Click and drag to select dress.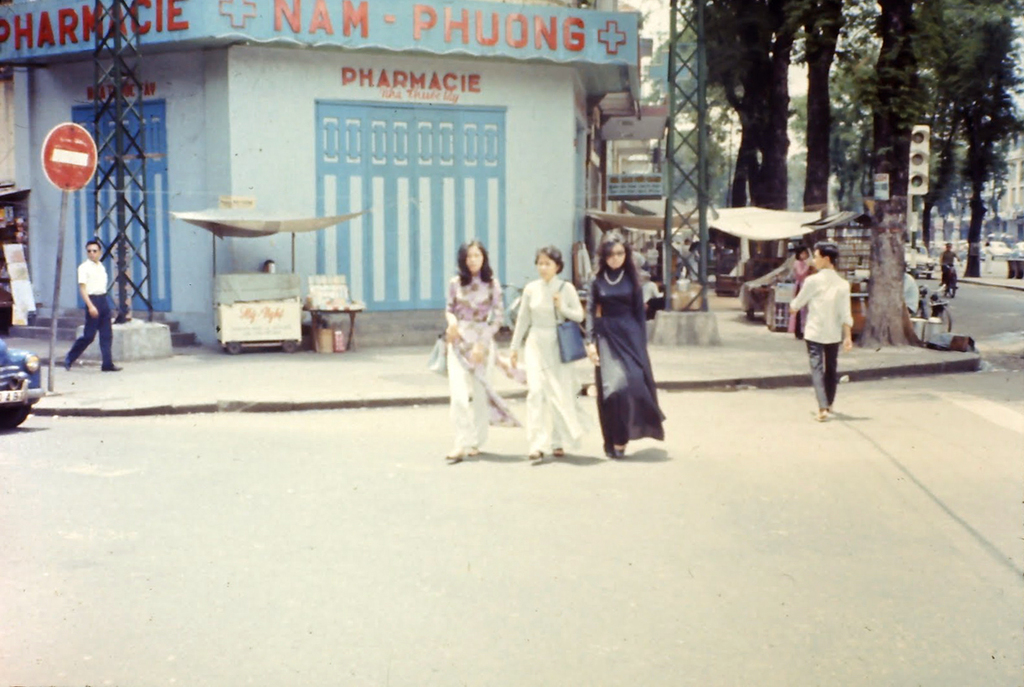
Selection: 508 275 588 451.
